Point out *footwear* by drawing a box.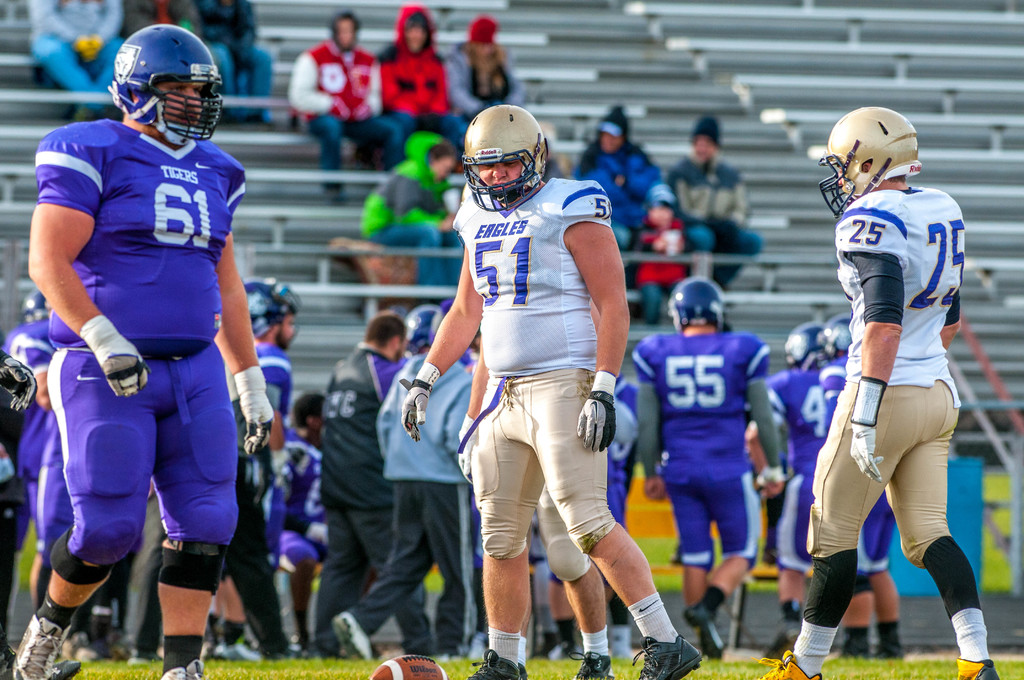
(x1=545, y1=642, x2=574, y2=664).
